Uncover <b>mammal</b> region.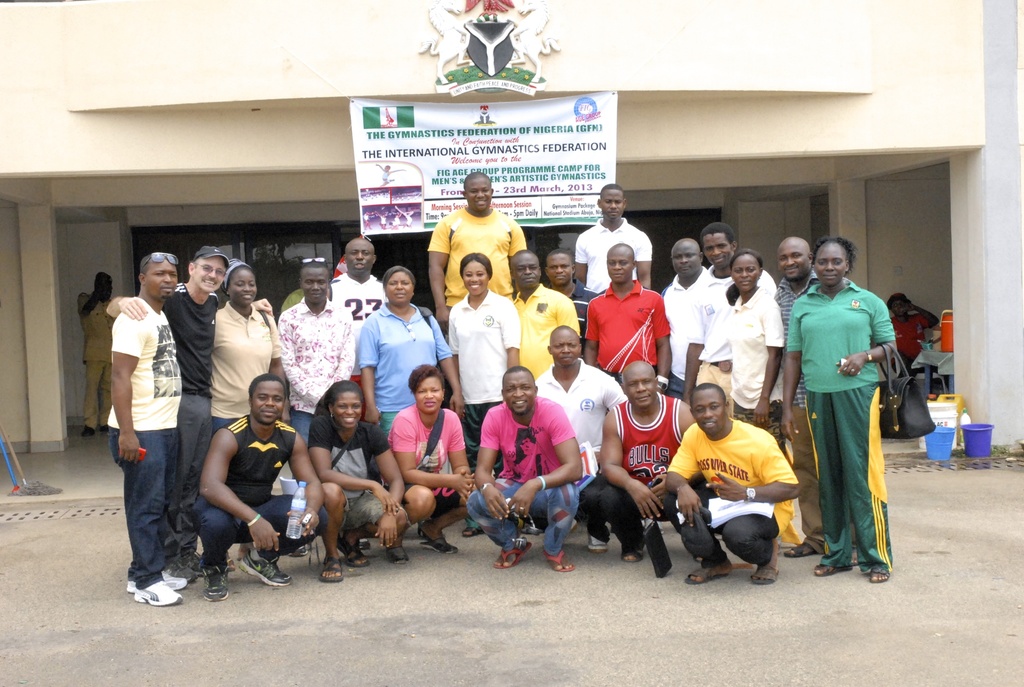
Uncovered: (772,236,819,557).
